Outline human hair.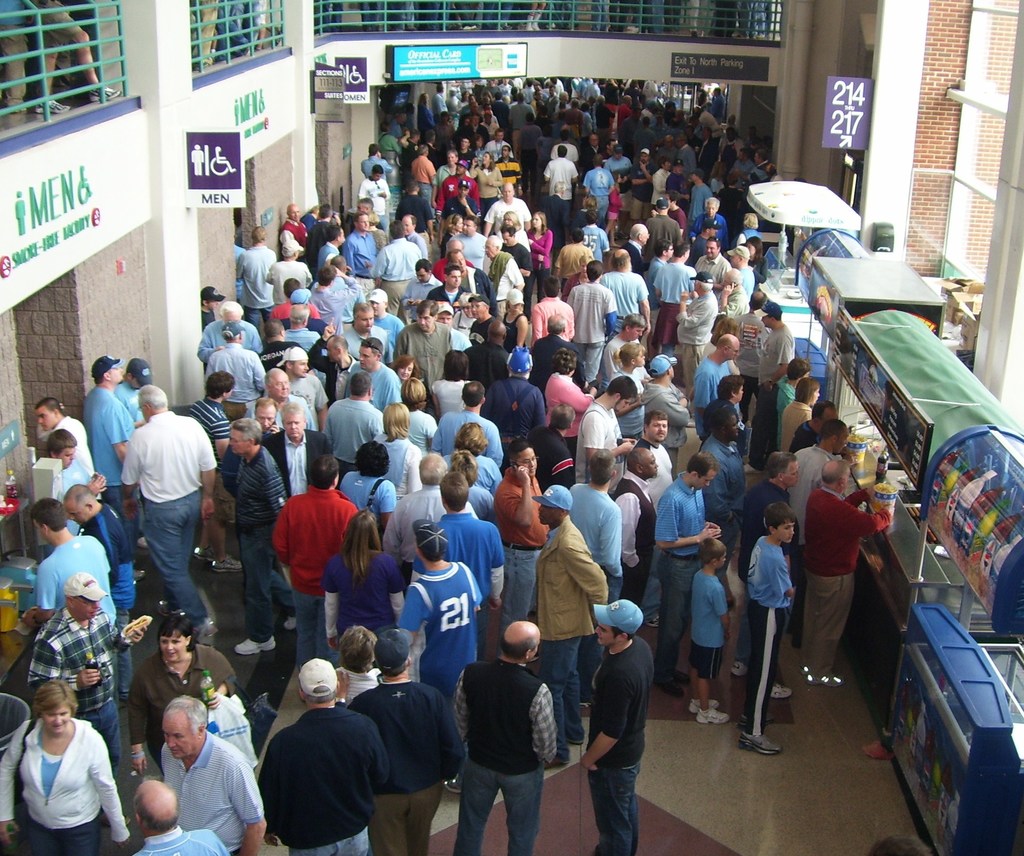
Outline: box=[446, 352, 471, 378].
